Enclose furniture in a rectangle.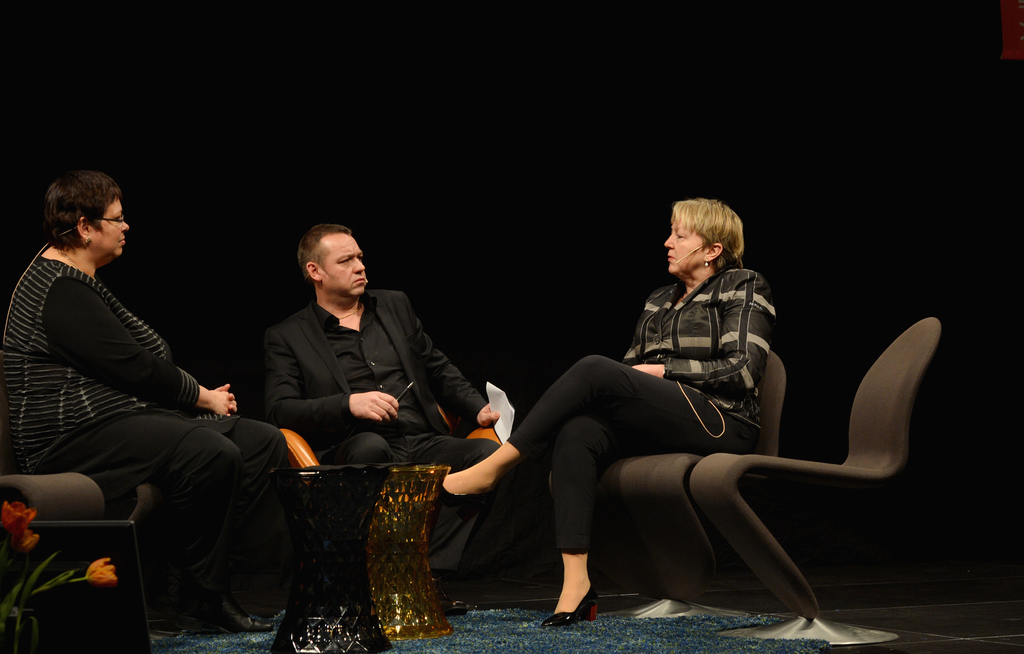
detection(255, 461, 406, 653).
